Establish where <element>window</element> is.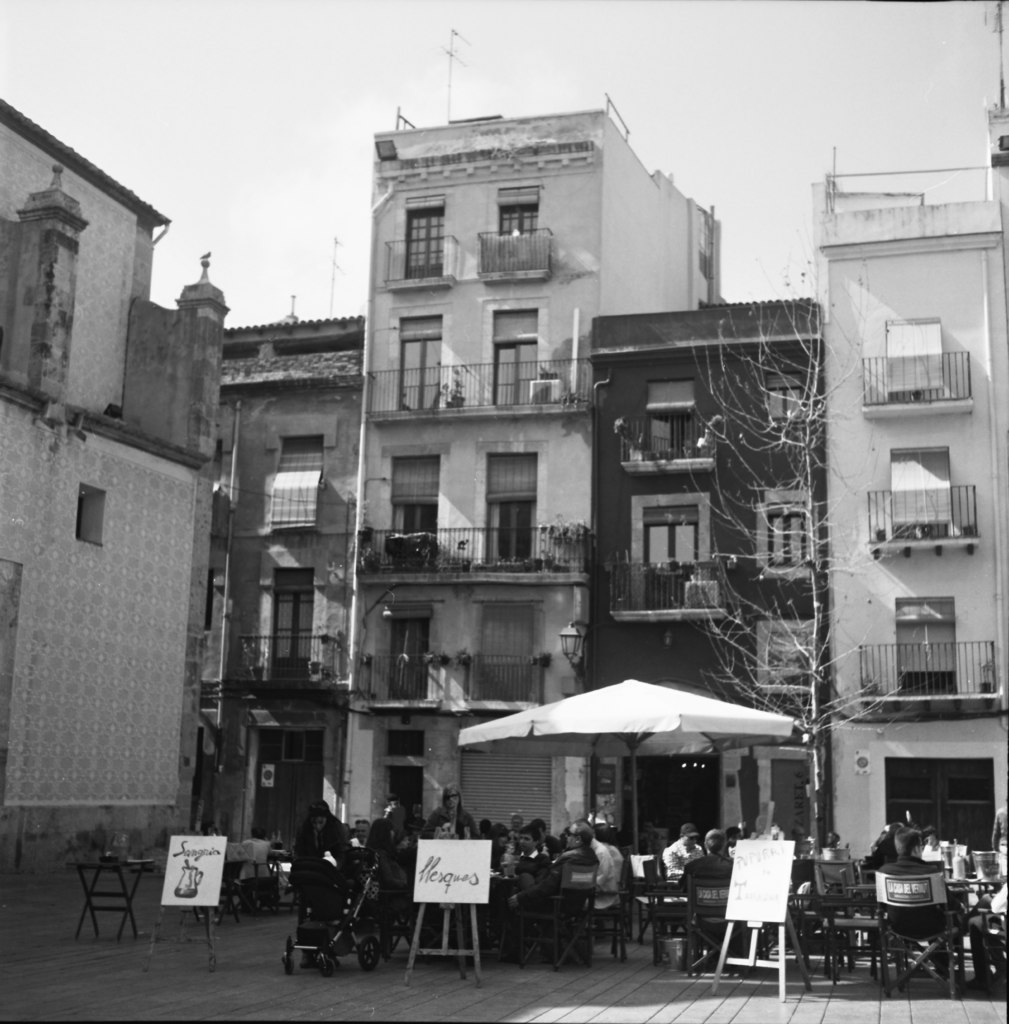
Established at [408,207,444,276].
